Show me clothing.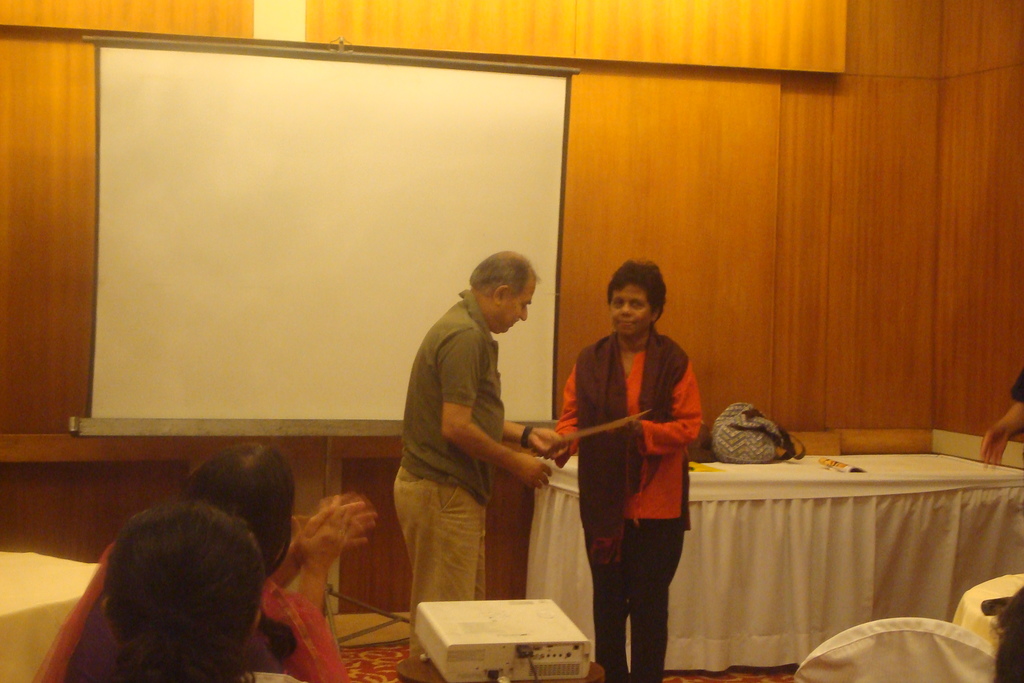
clothing is here: rect(575, 281, 716, 644).
